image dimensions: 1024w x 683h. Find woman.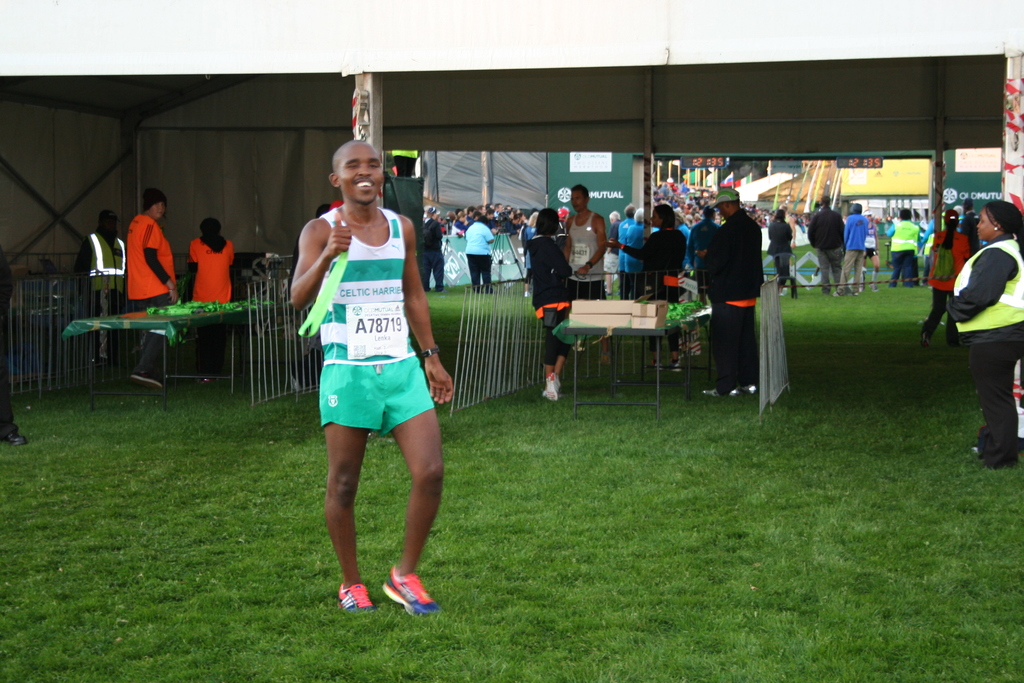
l=936, t=184, r=1023, b=432.
